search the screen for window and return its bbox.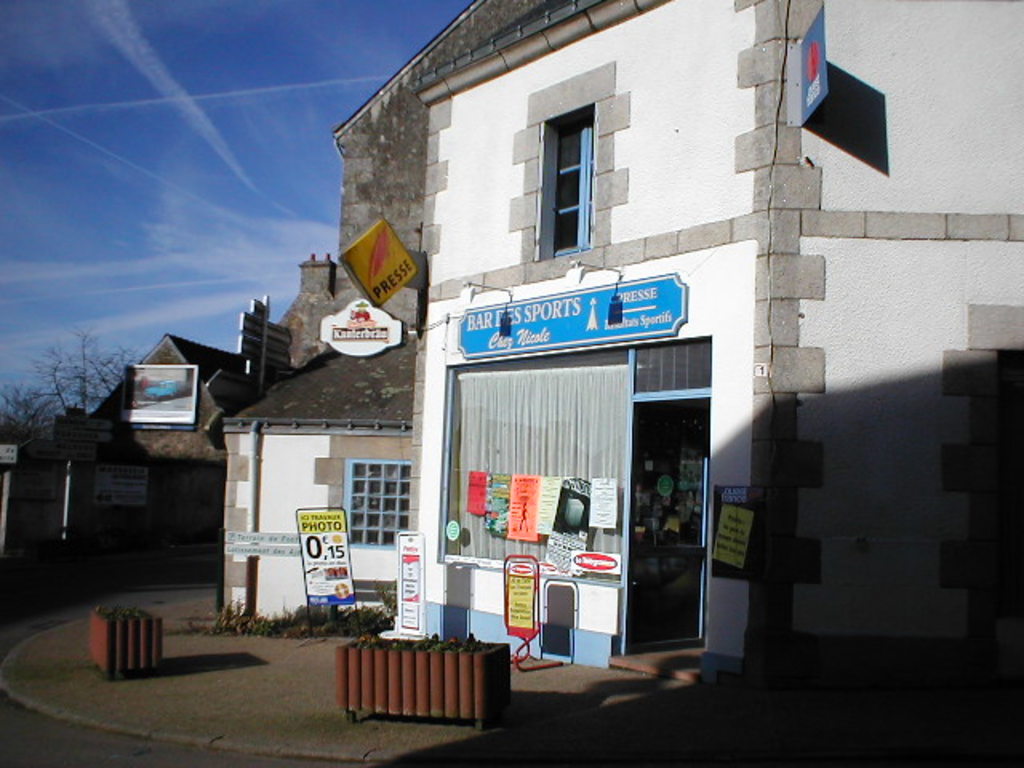
Found: Rect(549, 110, 597, 262).
